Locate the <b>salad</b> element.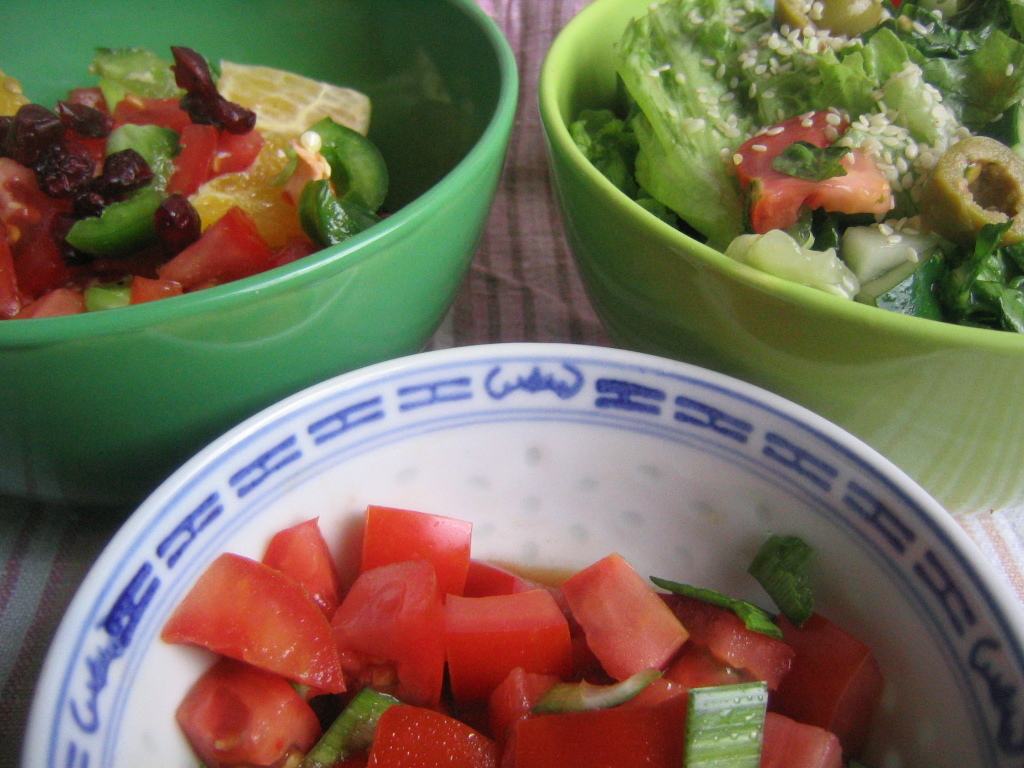
Element bbox: region(5, 40, 402, 313).
